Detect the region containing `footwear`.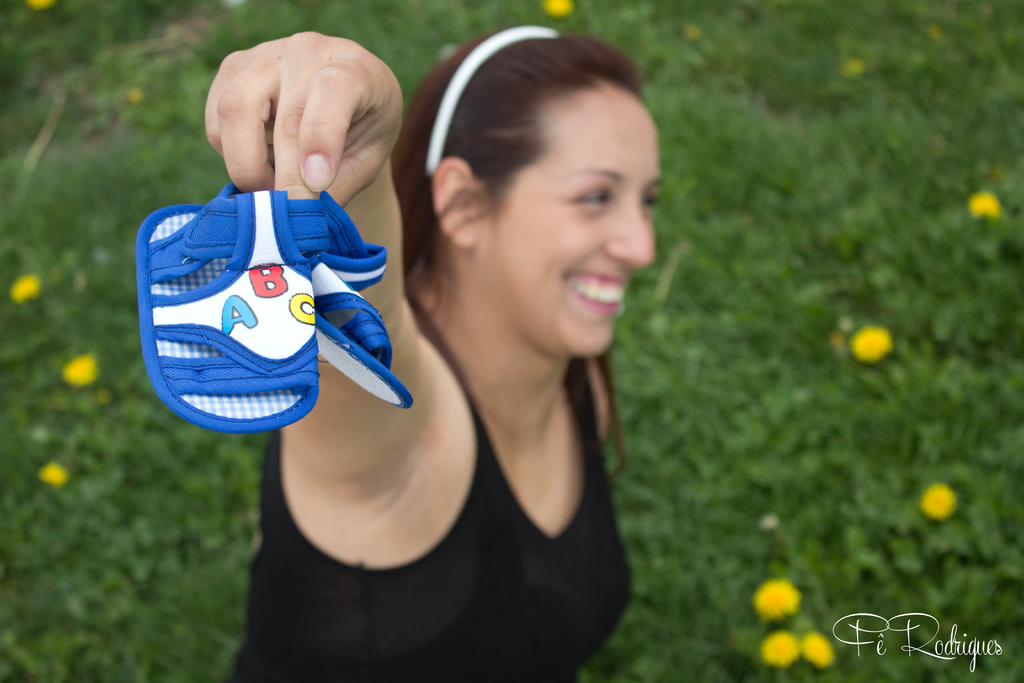
bbox(301, 195, 413, 414).
